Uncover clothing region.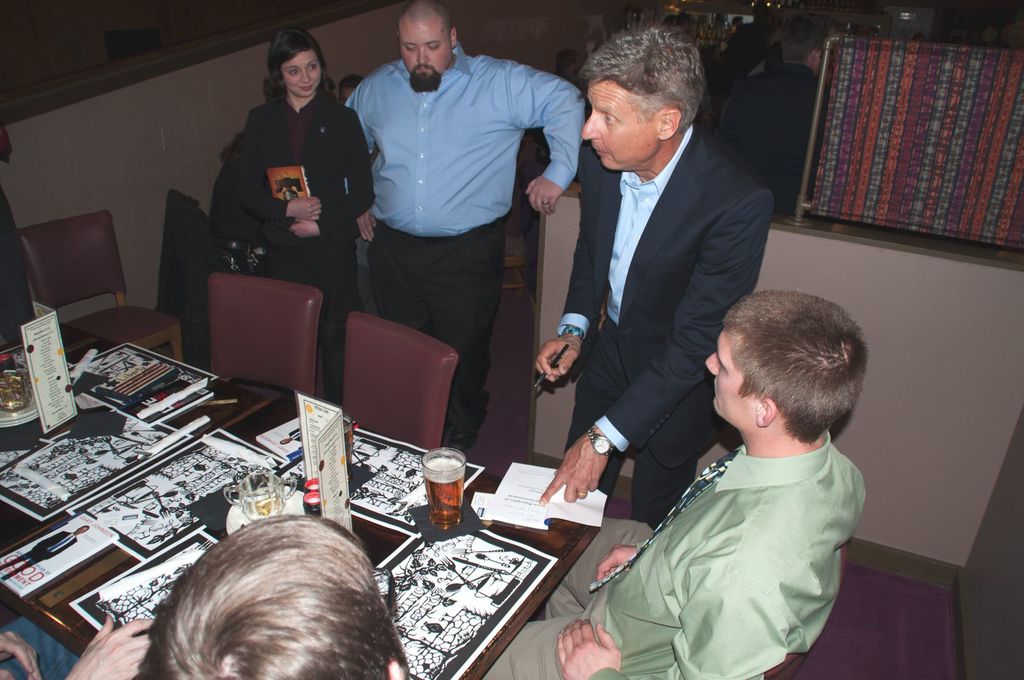
Uncovered: crop(714, 58, 826, 212).
